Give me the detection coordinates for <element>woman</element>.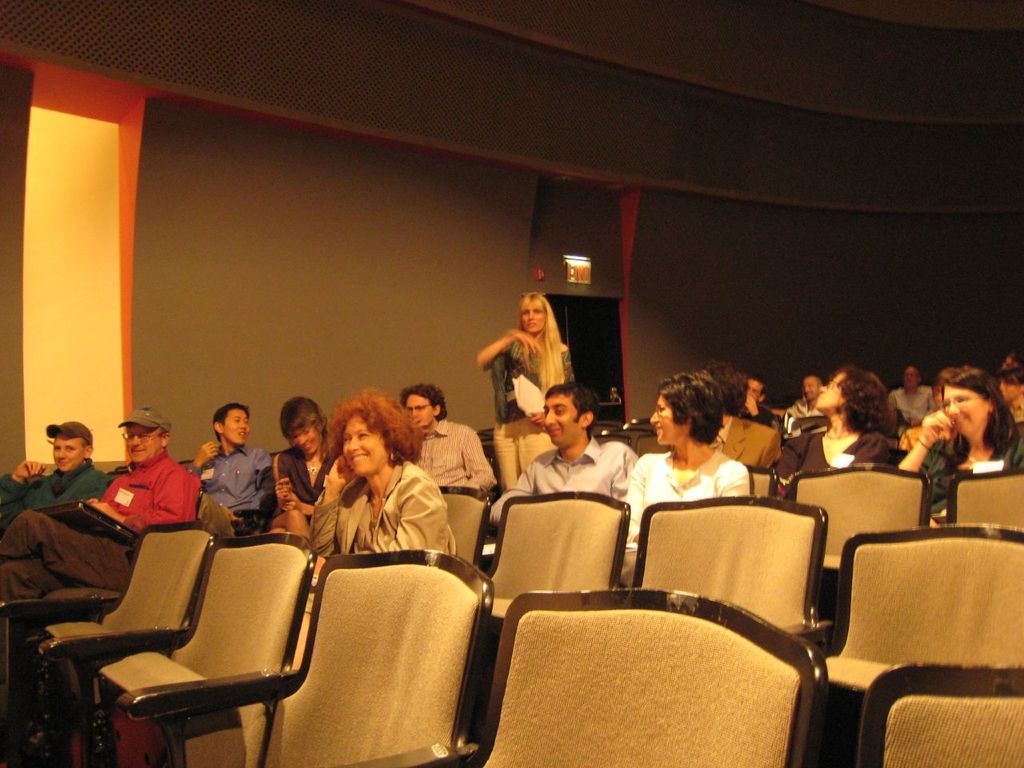
bbox(622, 373, 751, 585).
